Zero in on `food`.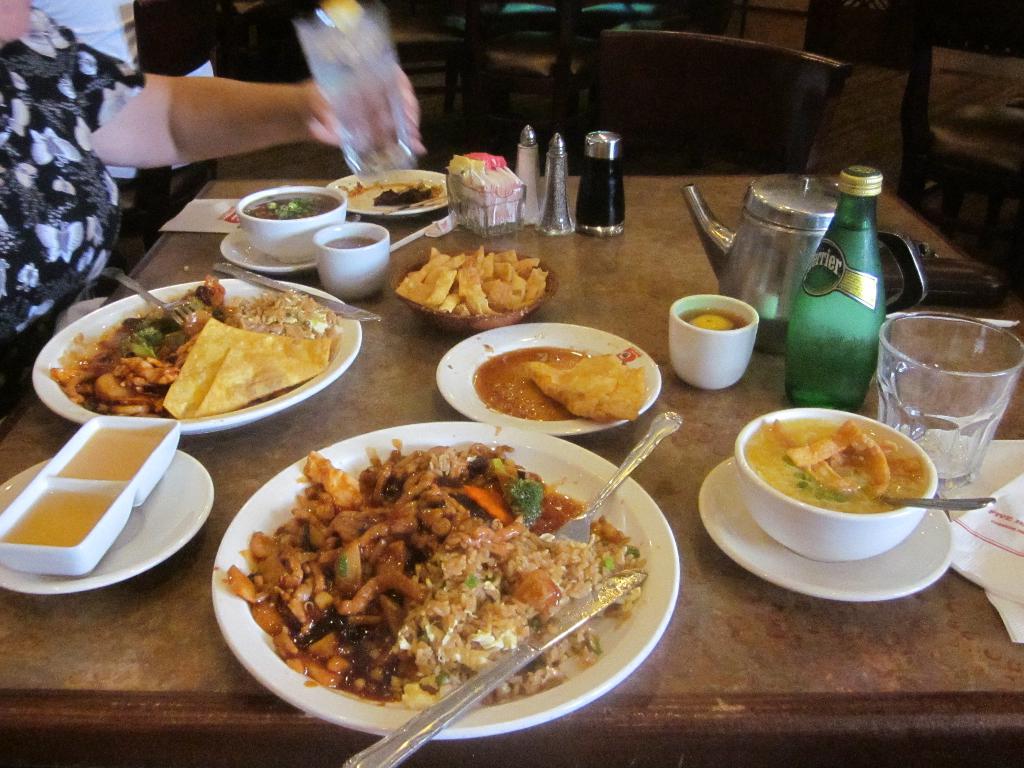
Zeroed in: box=[742, 415, 931, 520].
